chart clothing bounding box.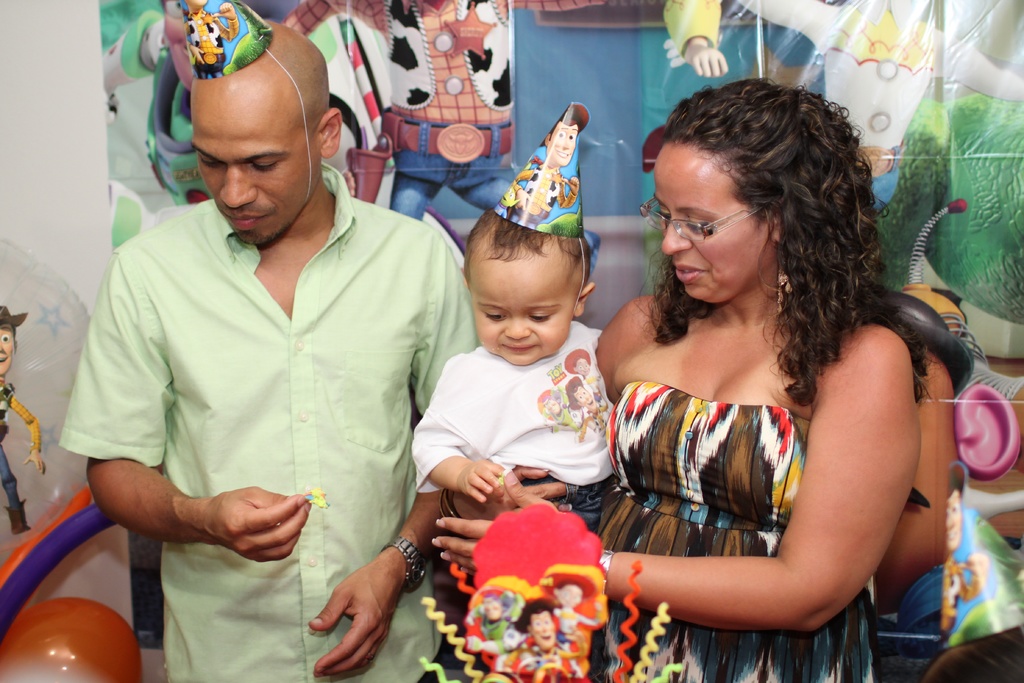
Charted: bbox(404, 324, 607, 543).
